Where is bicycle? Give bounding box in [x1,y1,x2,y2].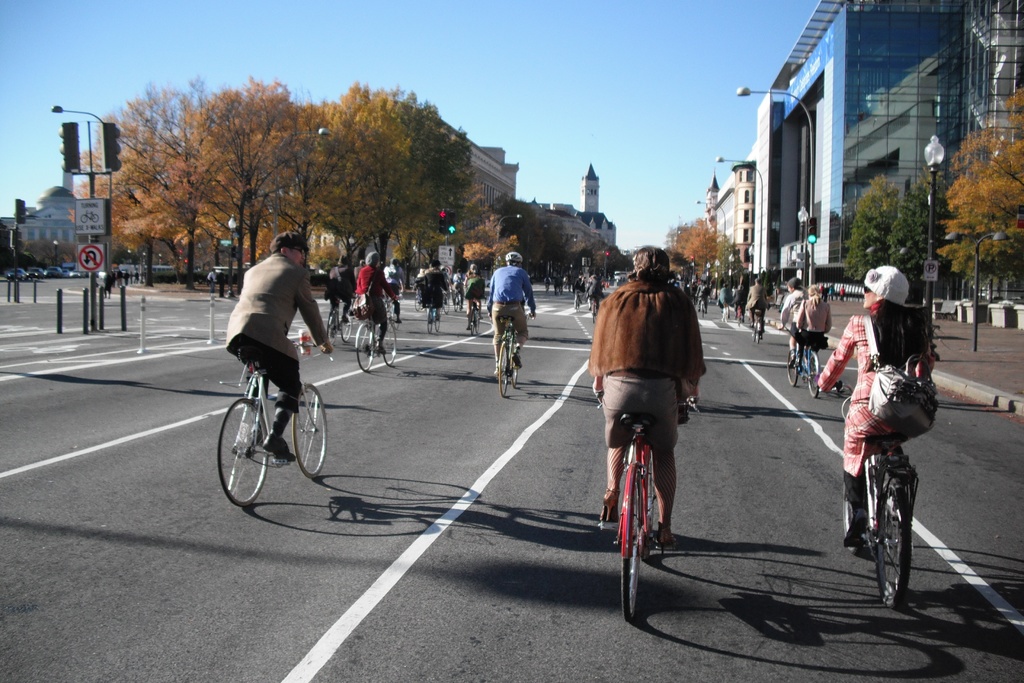
[737,306,745,321].
